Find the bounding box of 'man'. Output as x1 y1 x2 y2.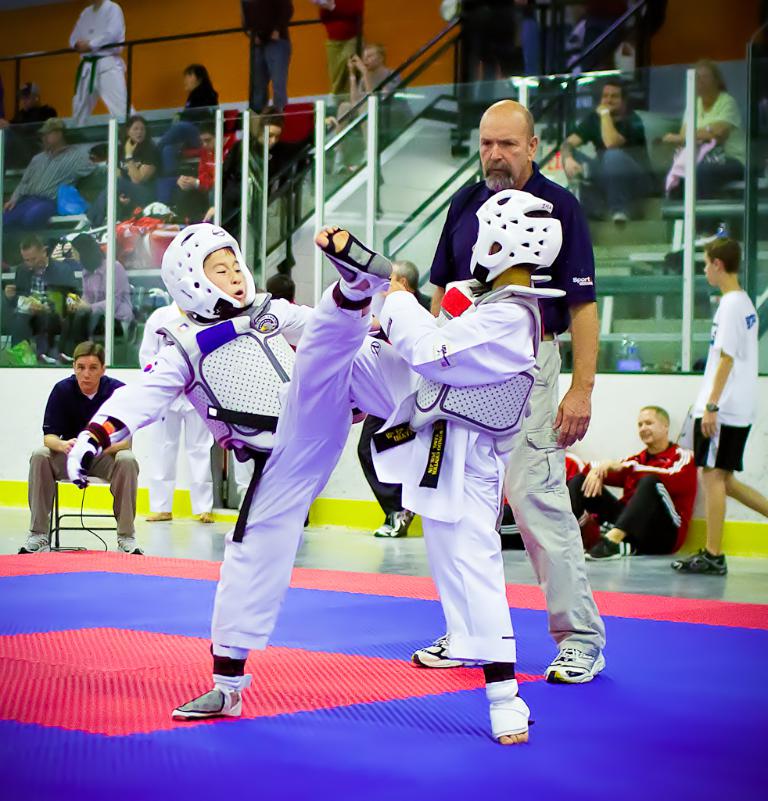
354 252 436 537.
